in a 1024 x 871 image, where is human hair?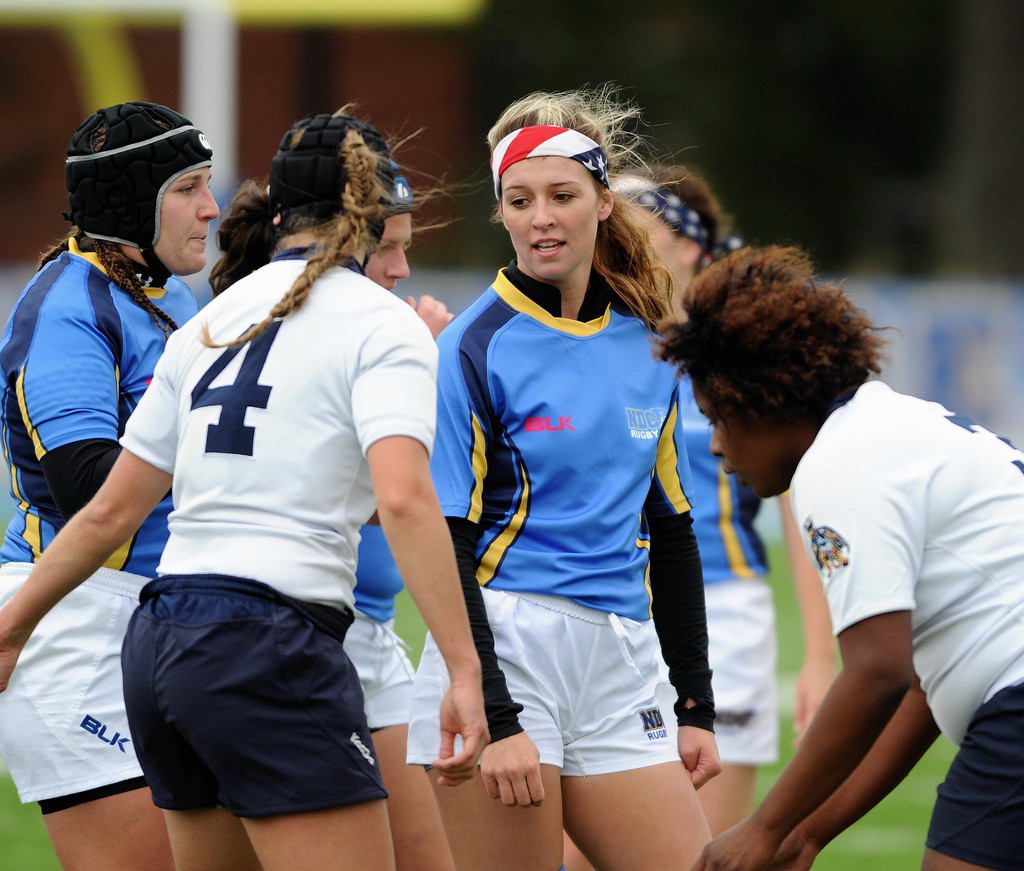
crop(40, 220, 180, 341).
